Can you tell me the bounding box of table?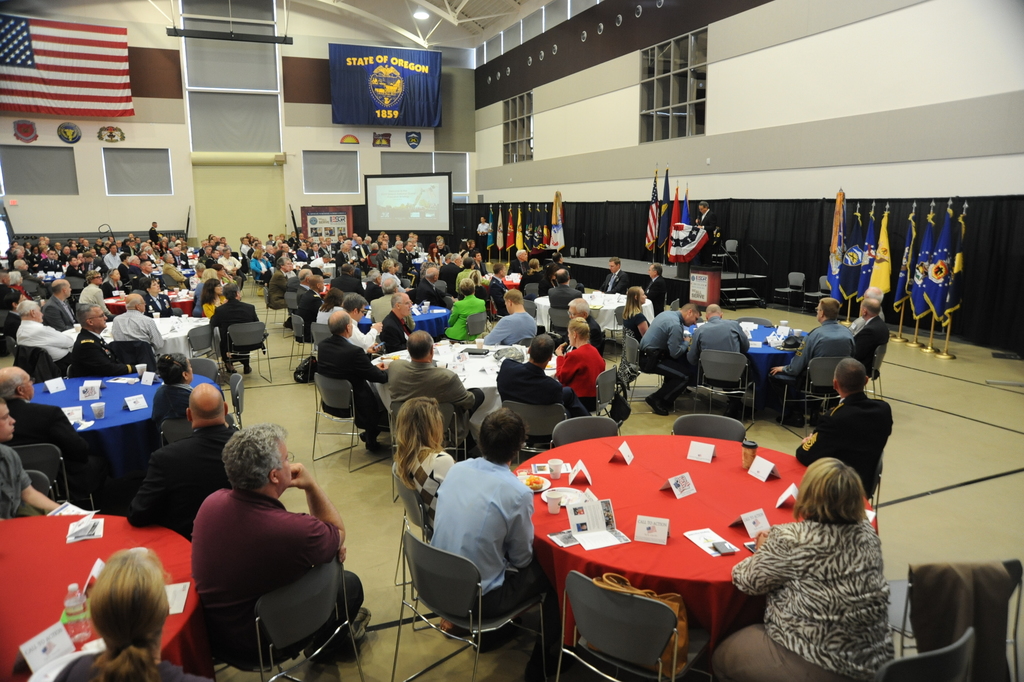
x1=685, y1=320, x2=812, y2=415.
